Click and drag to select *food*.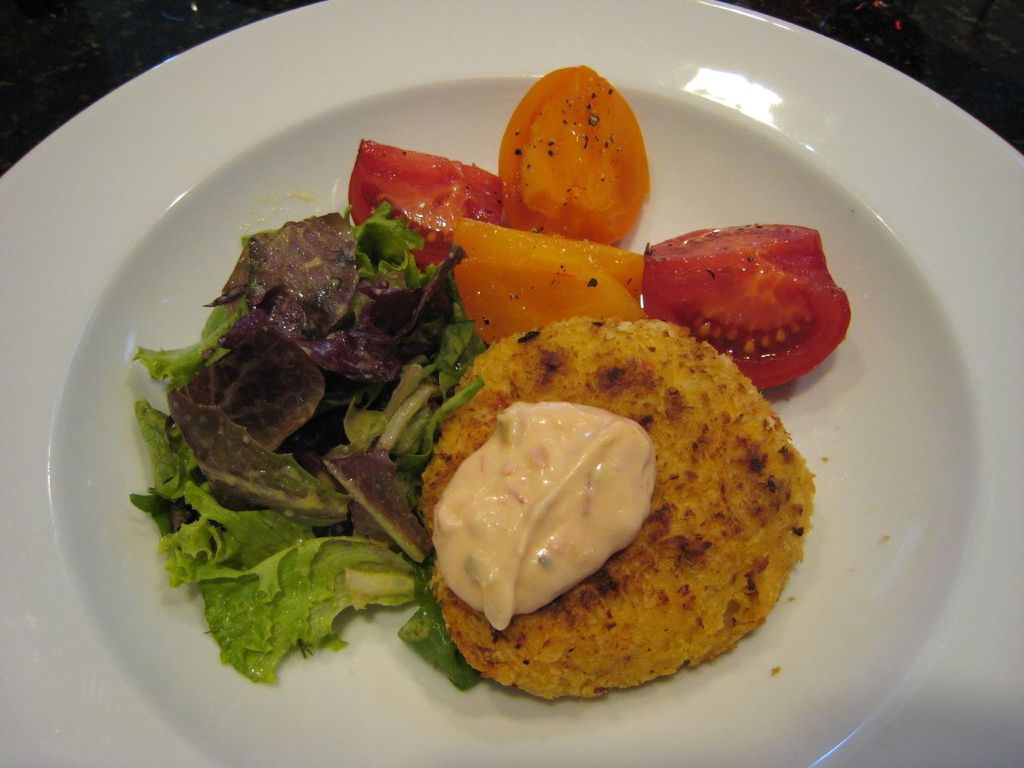
Selection: locate(880, 534, 888, 542).
